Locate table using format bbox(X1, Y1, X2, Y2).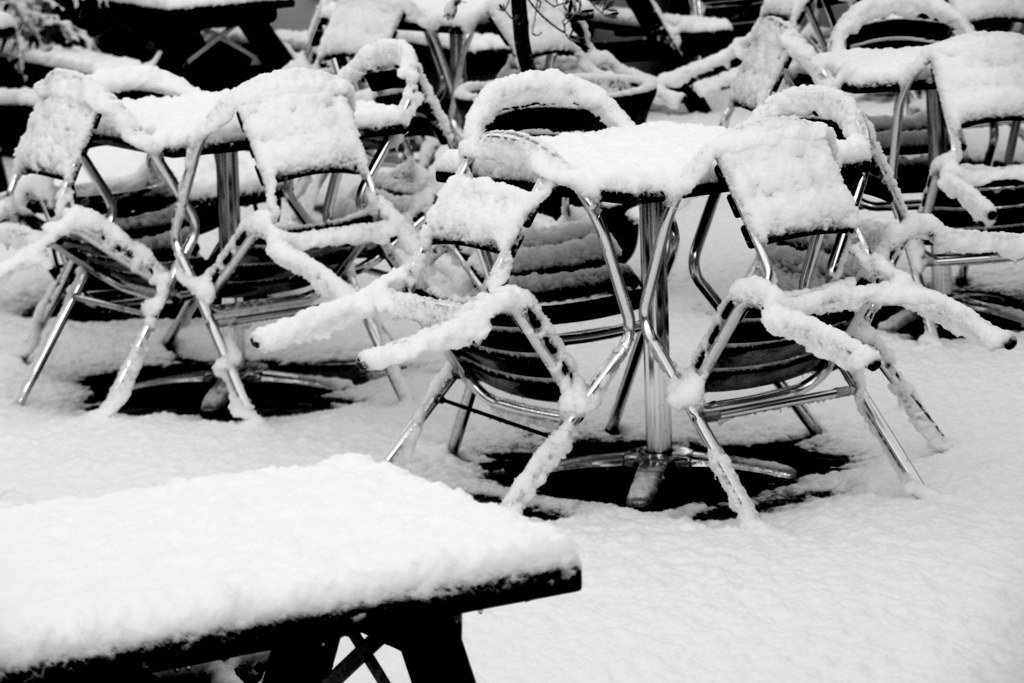
bbox(0, 450, 583, 682).
